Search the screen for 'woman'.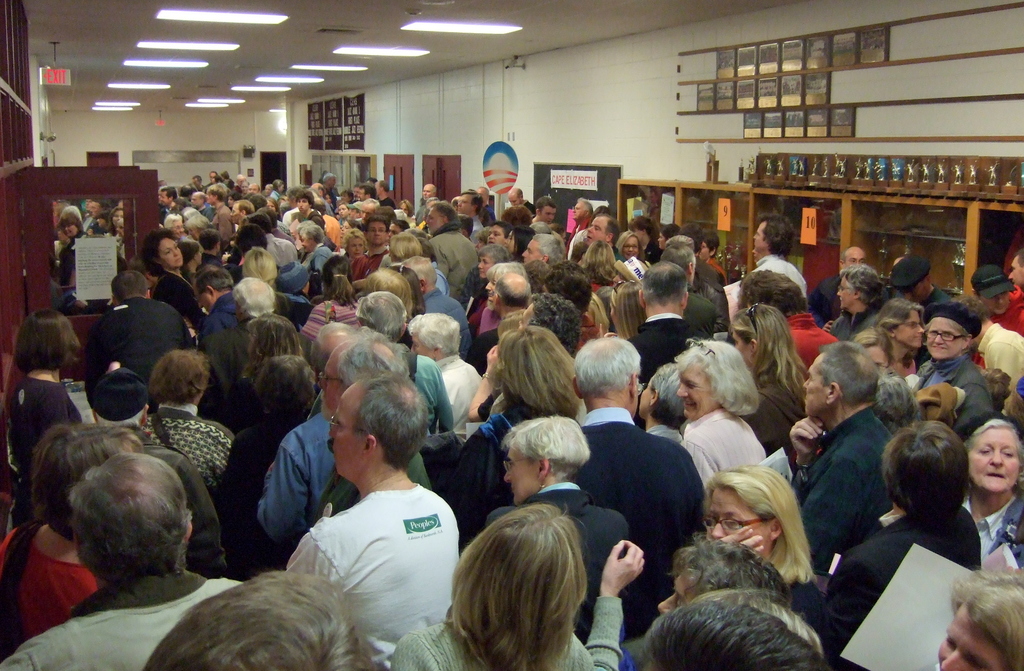
Found at [x1=731, y1=300, x2=801, y2=459].
